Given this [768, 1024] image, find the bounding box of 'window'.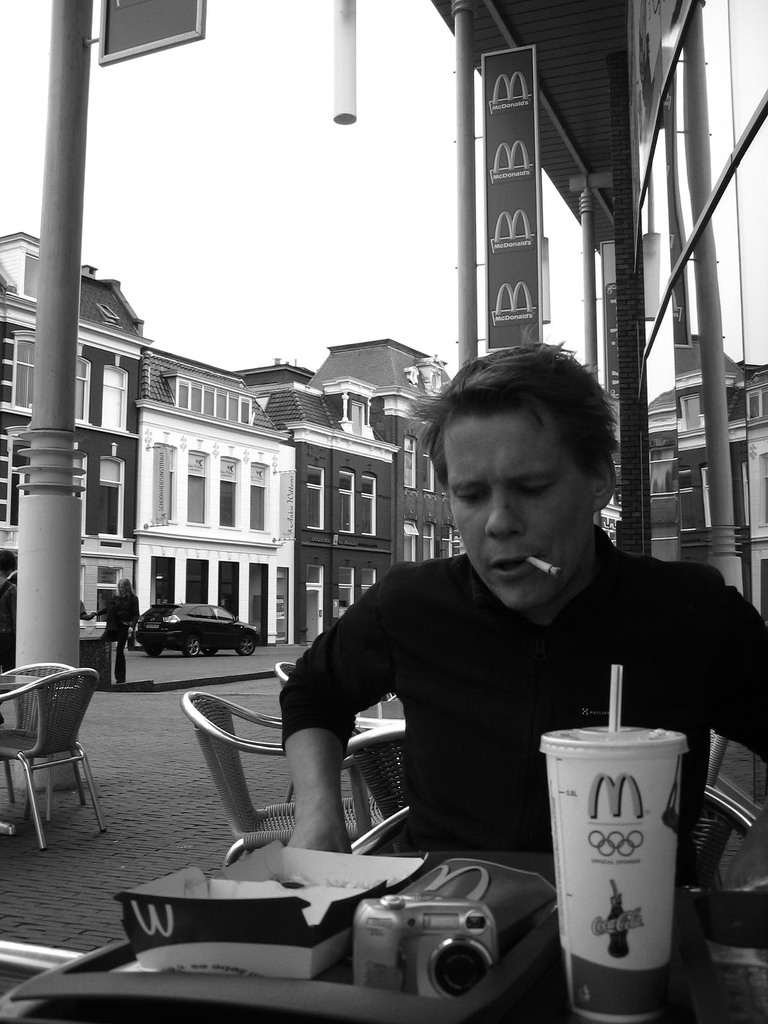
[422, 517, 435, 563].
